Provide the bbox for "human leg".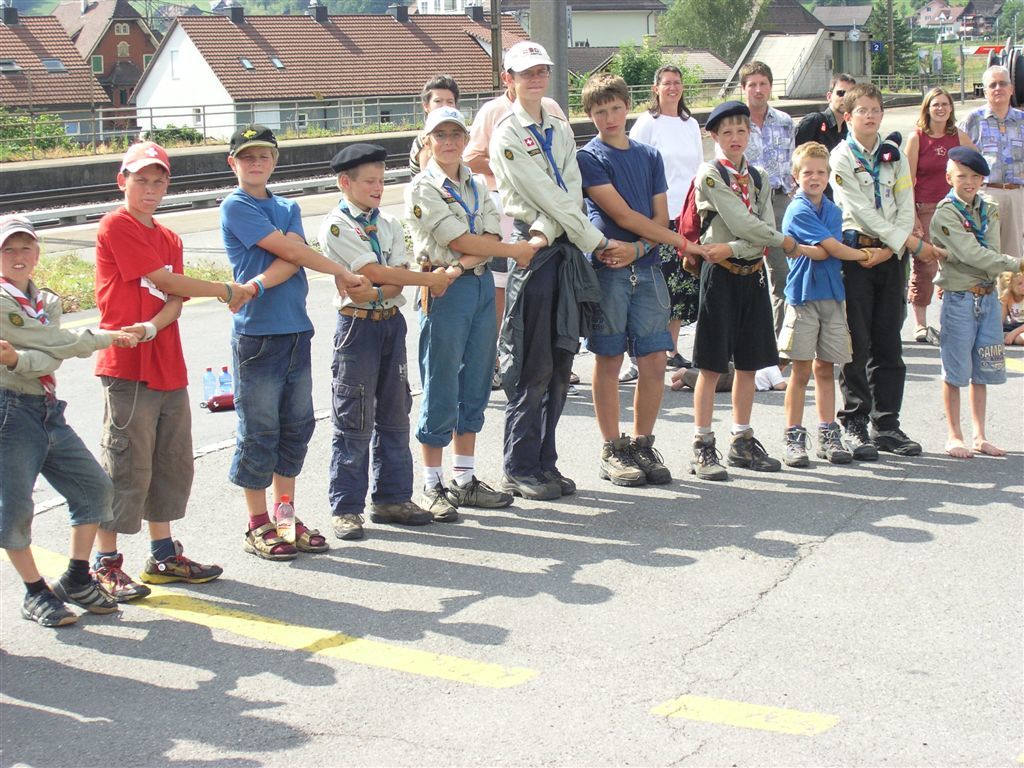
rect(507, 240, 574, 497).
